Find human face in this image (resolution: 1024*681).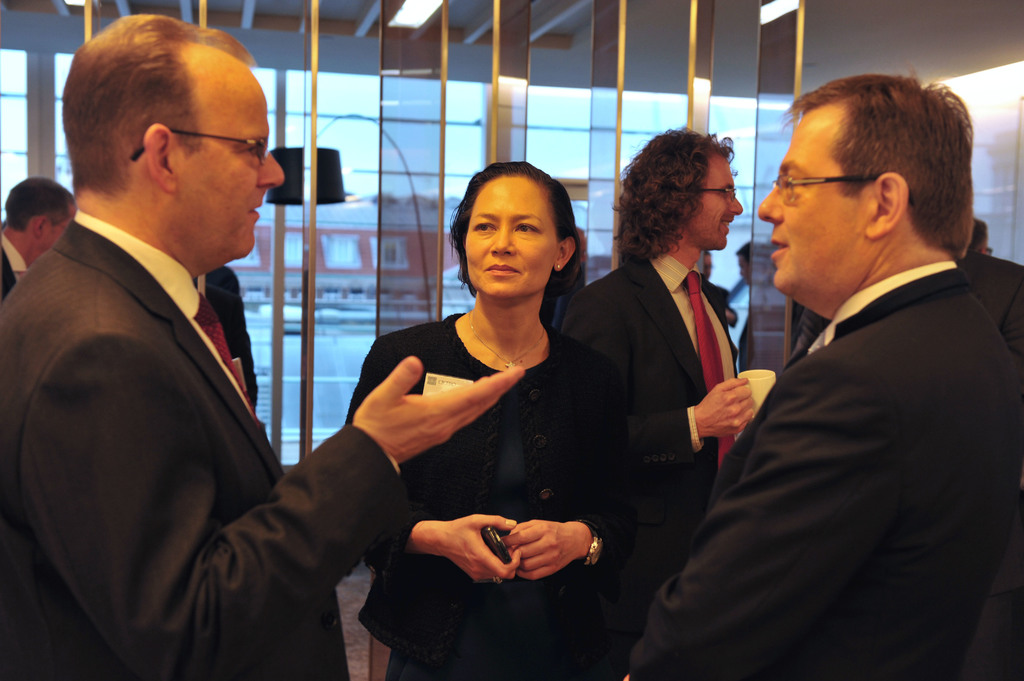
pyautogui.locateOnScreen(188, 70, 285, 267).
